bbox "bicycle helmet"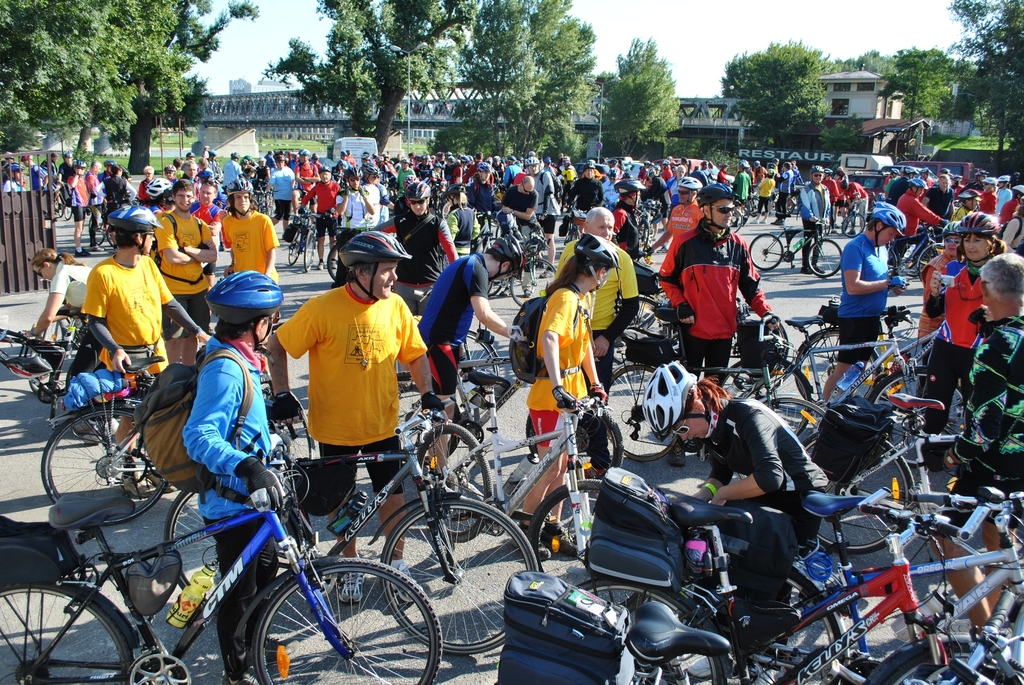
rect(138, 177, 172, 193)
